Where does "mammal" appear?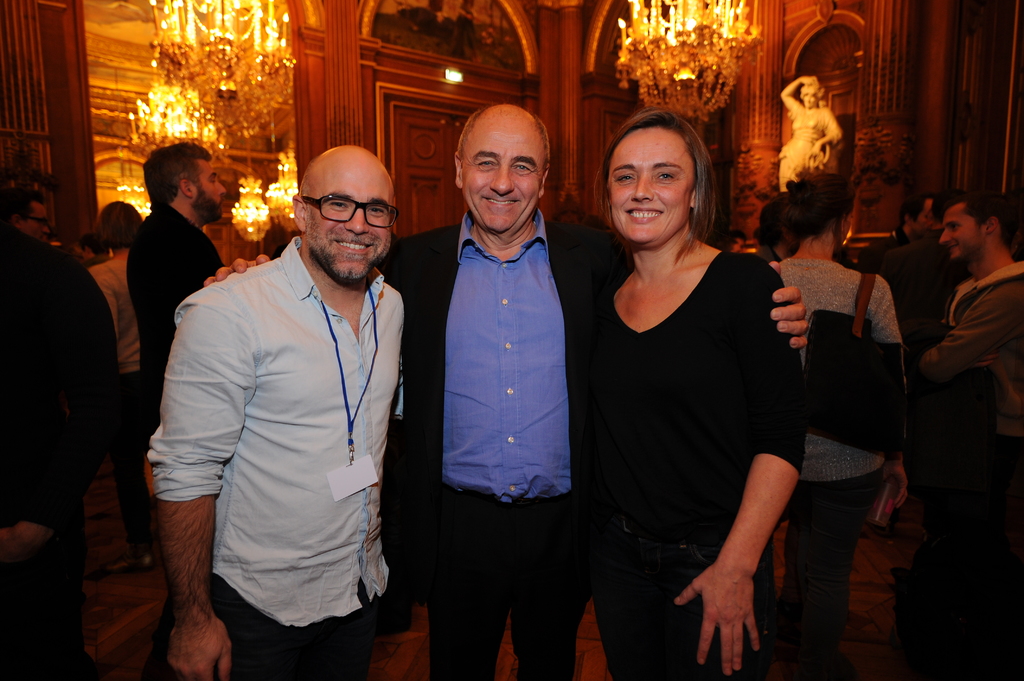
Appears at crop(774, 168, 909, 680).
